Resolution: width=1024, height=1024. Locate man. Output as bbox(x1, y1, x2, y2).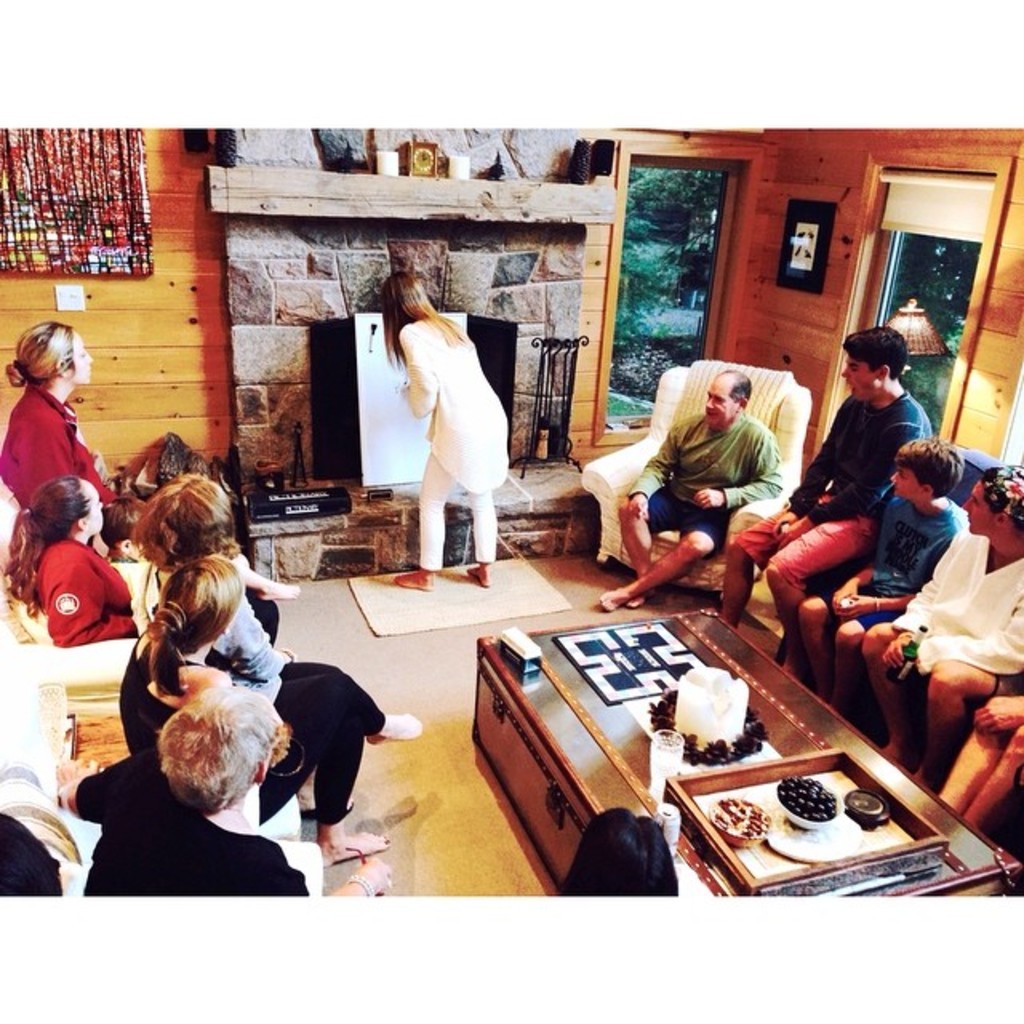
bbox(720, 328, 933, 678).
